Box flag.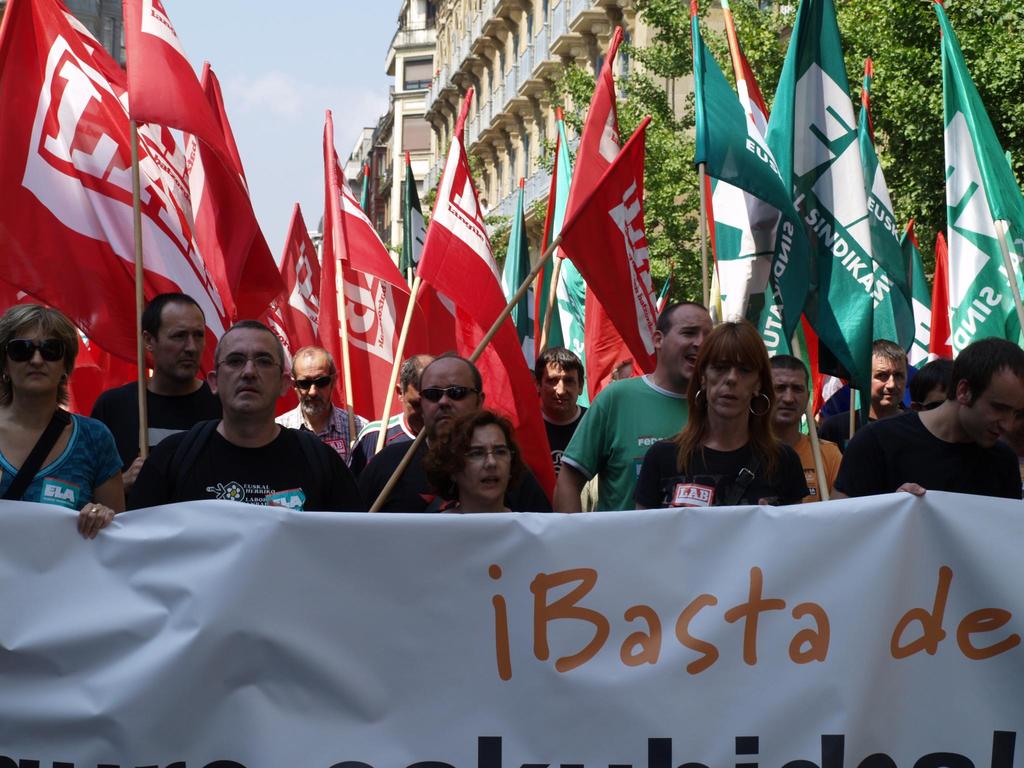
Rect(323, 115, 426, 424).
